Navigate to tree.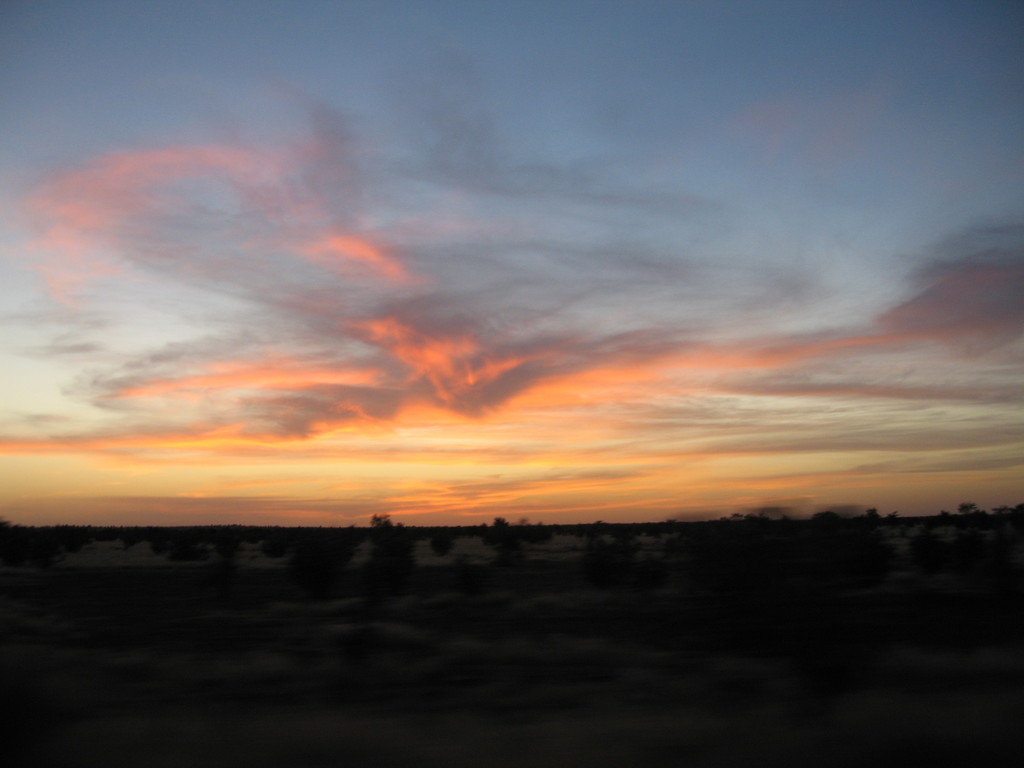
Navigation target: left=0, top=479, right=1023, bottom=767.
